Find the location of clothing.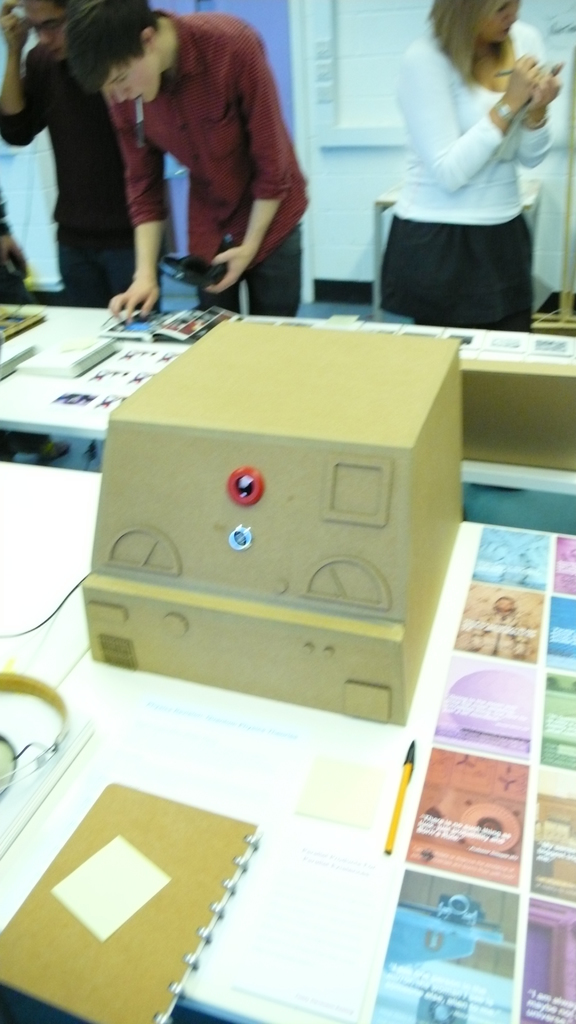
Location: x1=0 y1=41 x2=165 y2=308.
